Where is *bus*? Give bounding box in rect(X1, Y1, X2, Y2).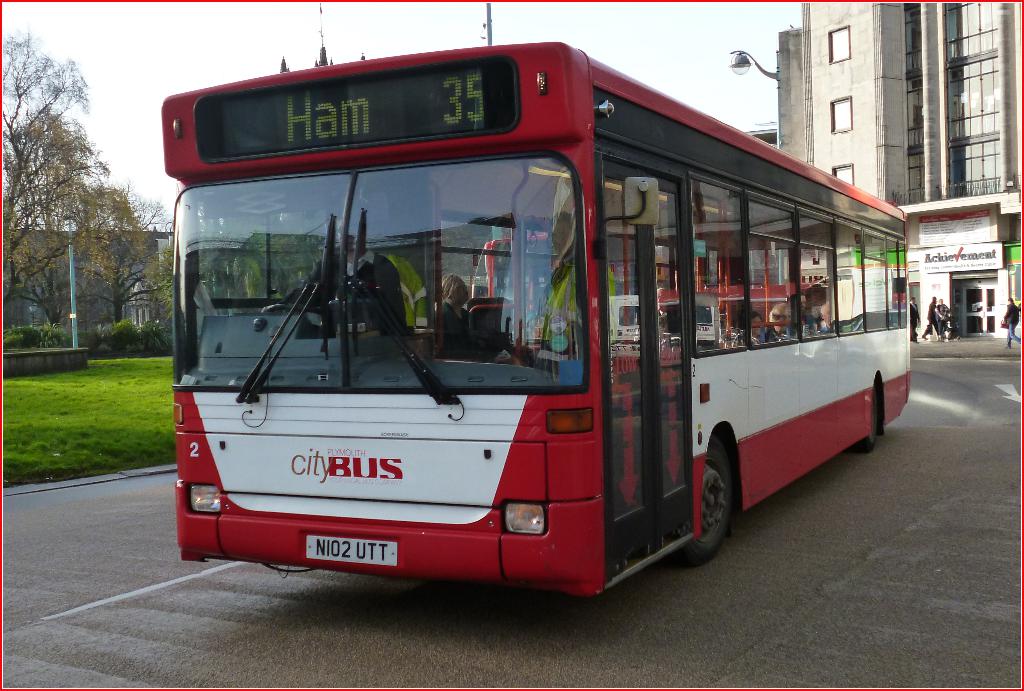
rect(479, 230, 635, 351).
